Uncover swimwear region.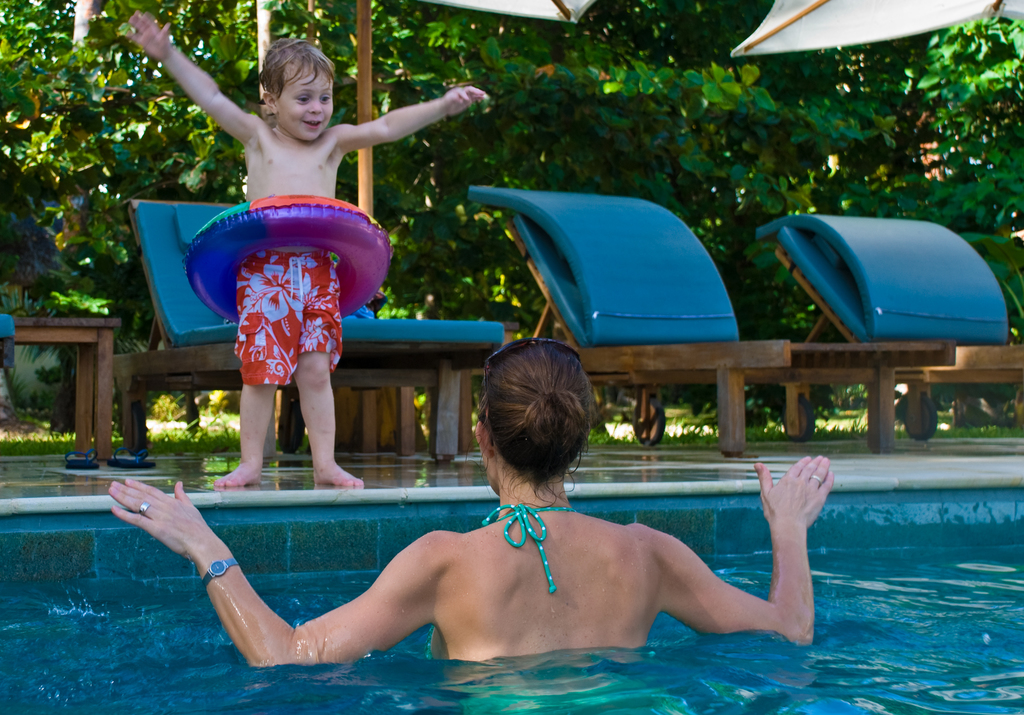
Uncovered: pyautogui.locateOnScreen(430, 505, 570, 661).
